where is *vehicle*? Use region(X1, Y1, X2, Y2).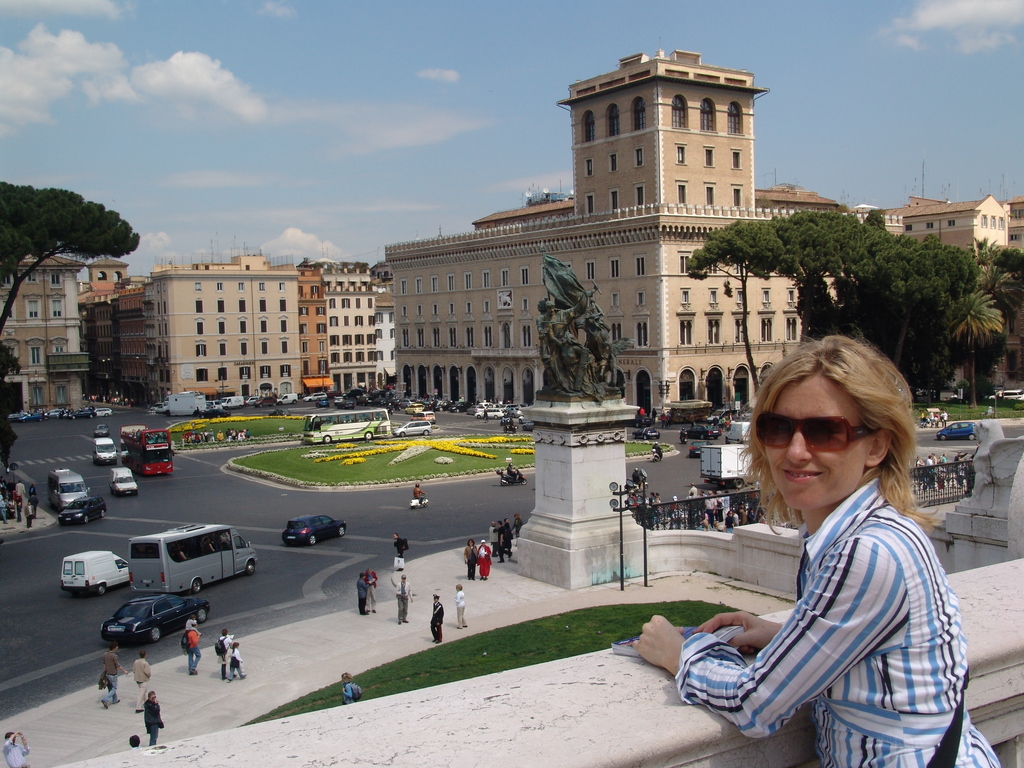
region(58, 495, 109, 527).
